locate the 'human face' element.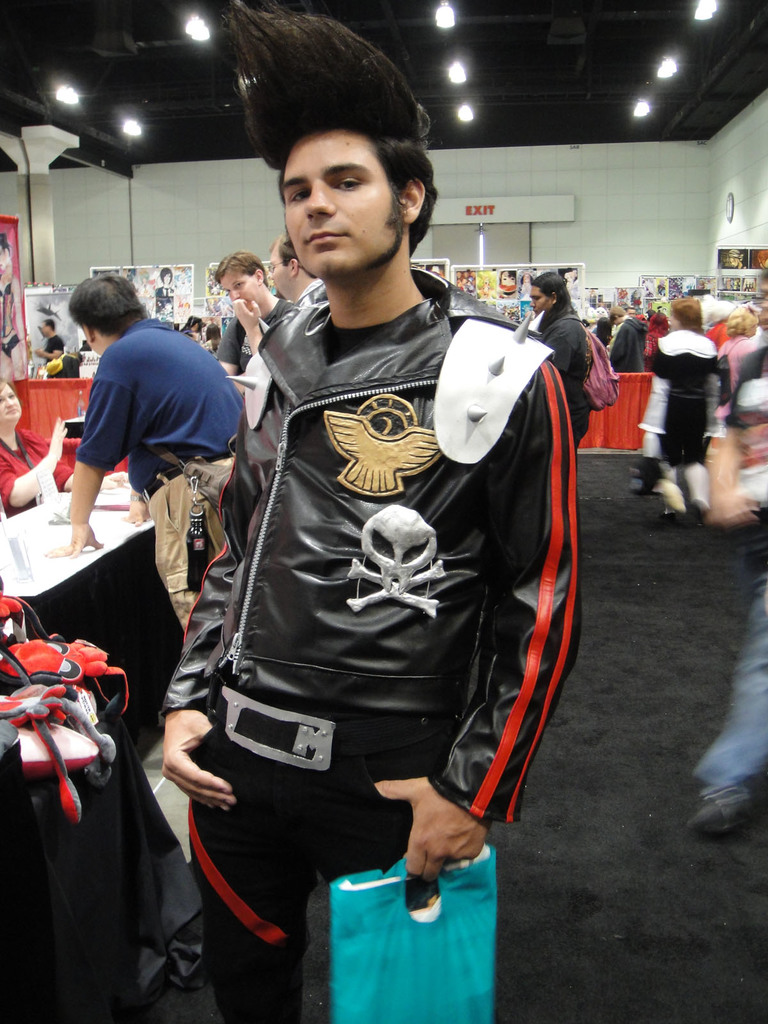
Element bbox: detection(531, 284, 555, 316).
